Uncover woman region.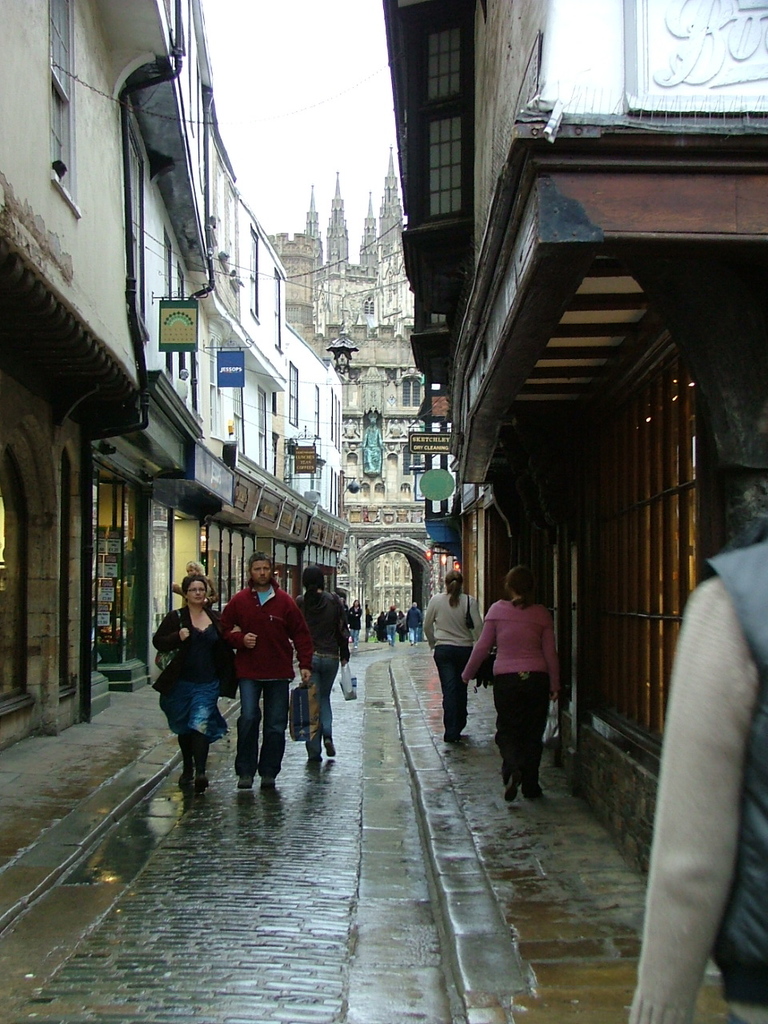
Uncovered: 154, 574, 236, 796.
